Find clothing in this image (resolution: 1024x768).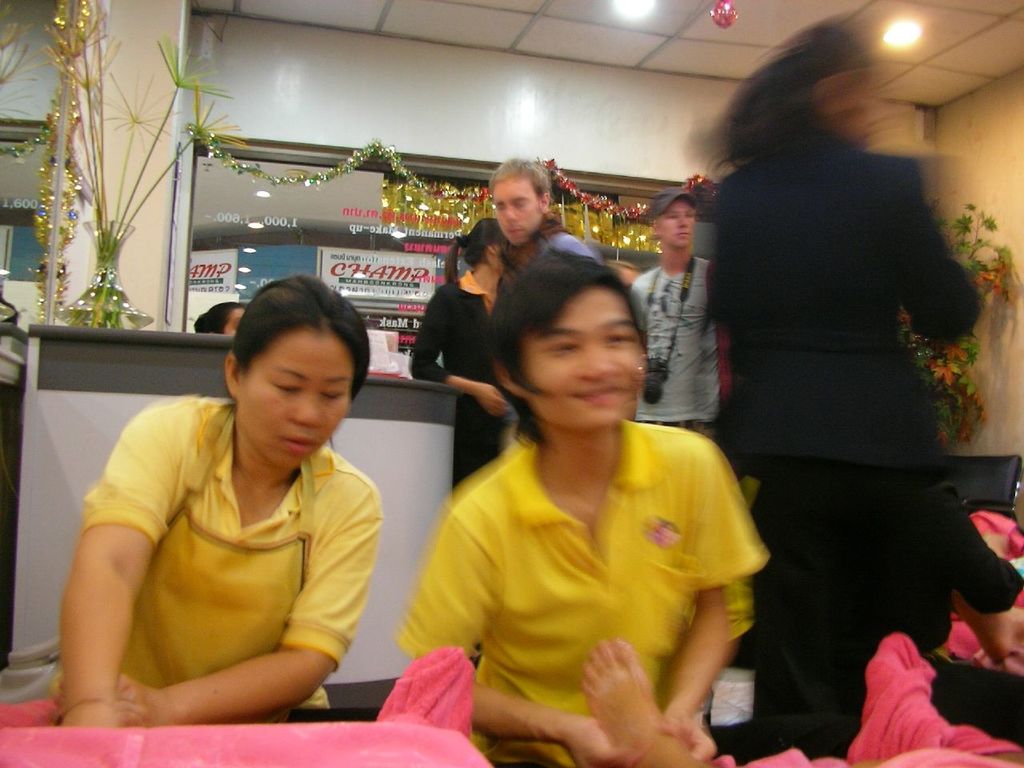
{"x1": 630, "y1": 254, "x2": 714, "y2": 438}.
